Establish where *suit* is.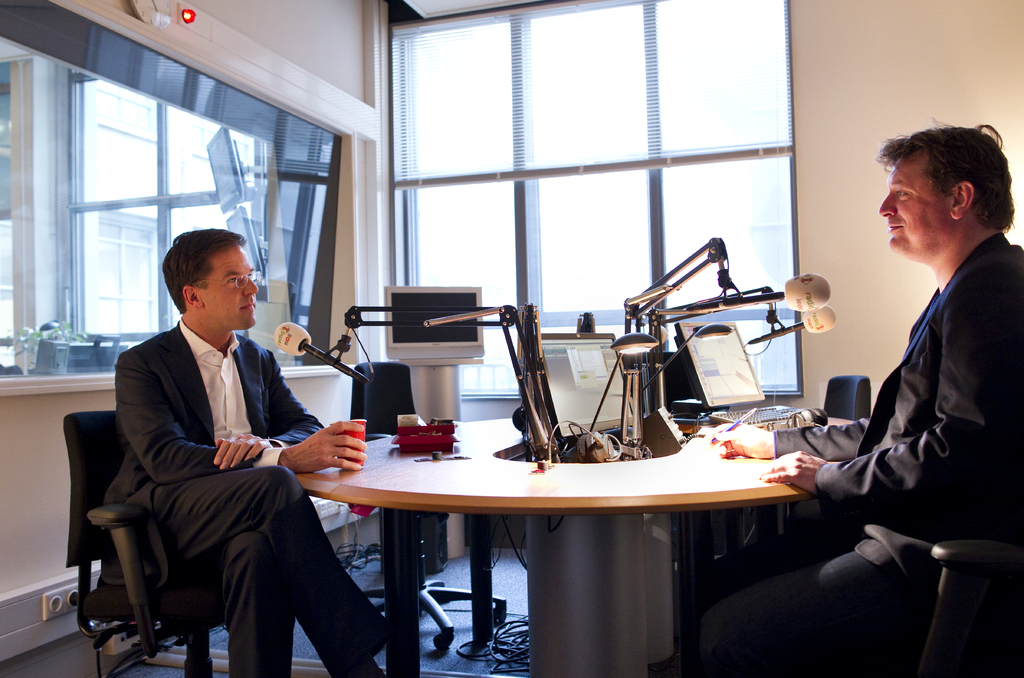
Established at x1=85, y1=256, x2=362, y2=670.
